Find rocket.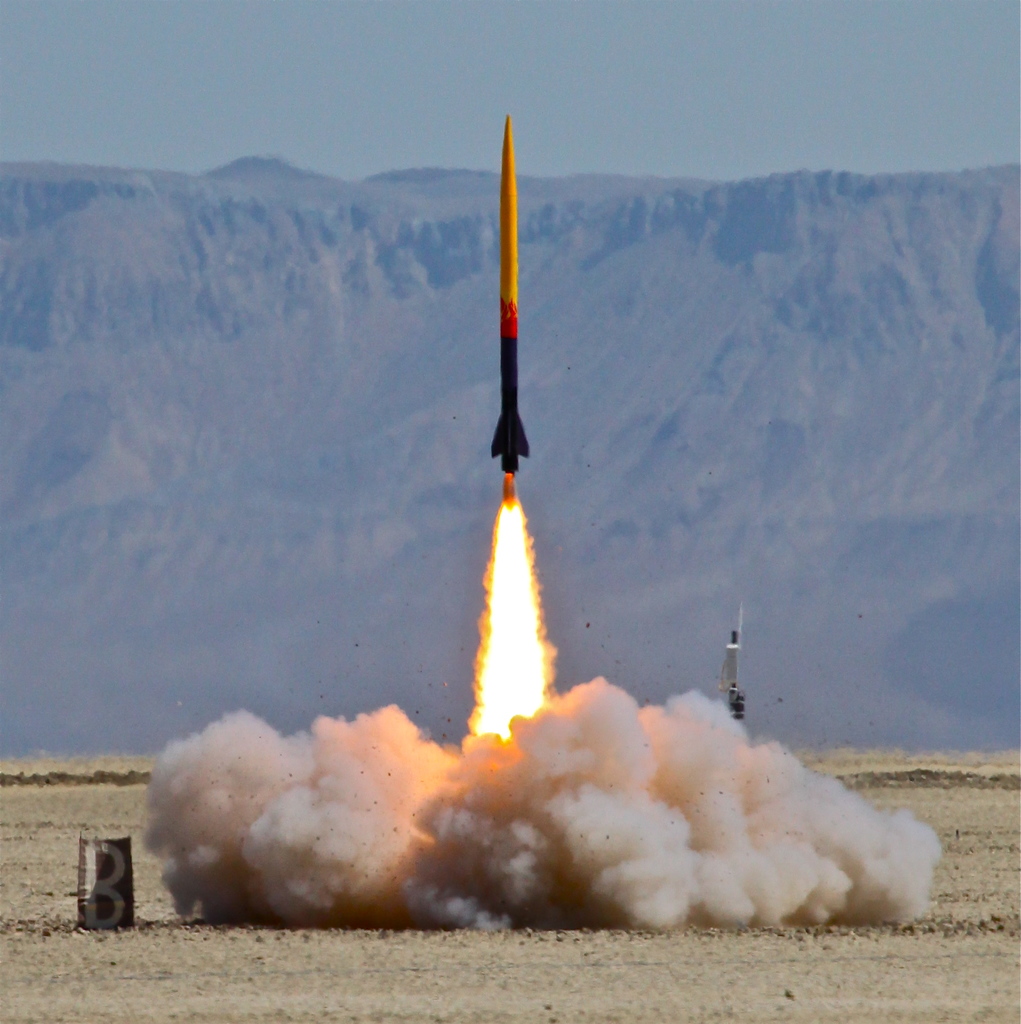
489:113:530:474.
